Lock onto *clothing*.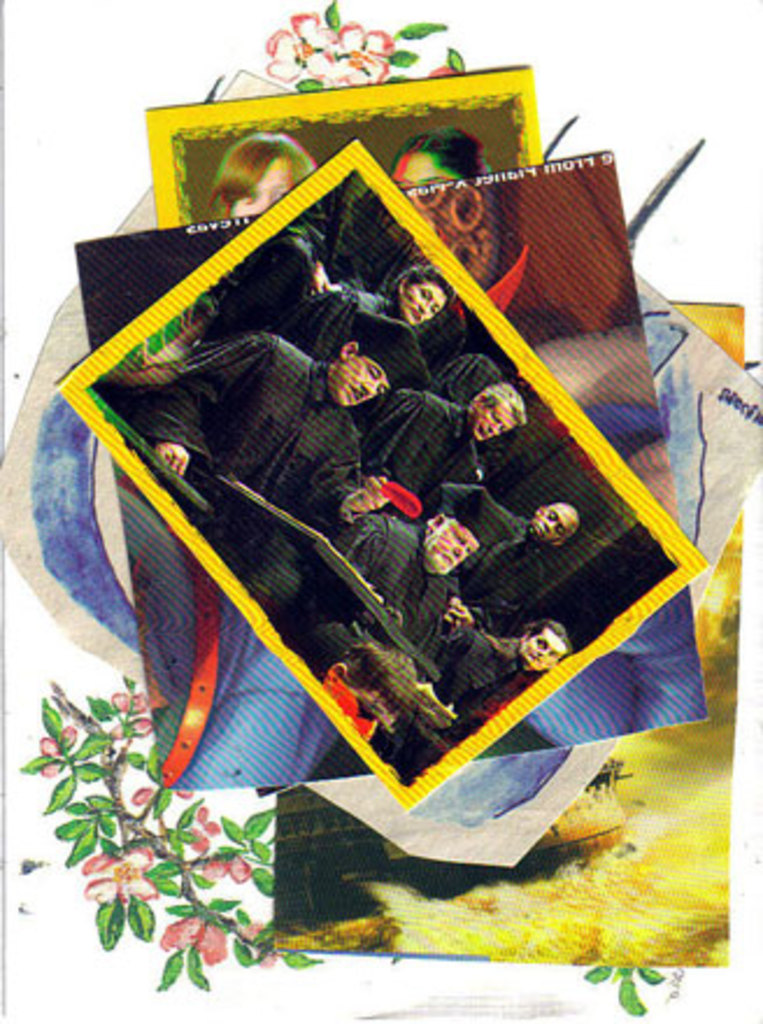
Locked: [293,279,426,382].
